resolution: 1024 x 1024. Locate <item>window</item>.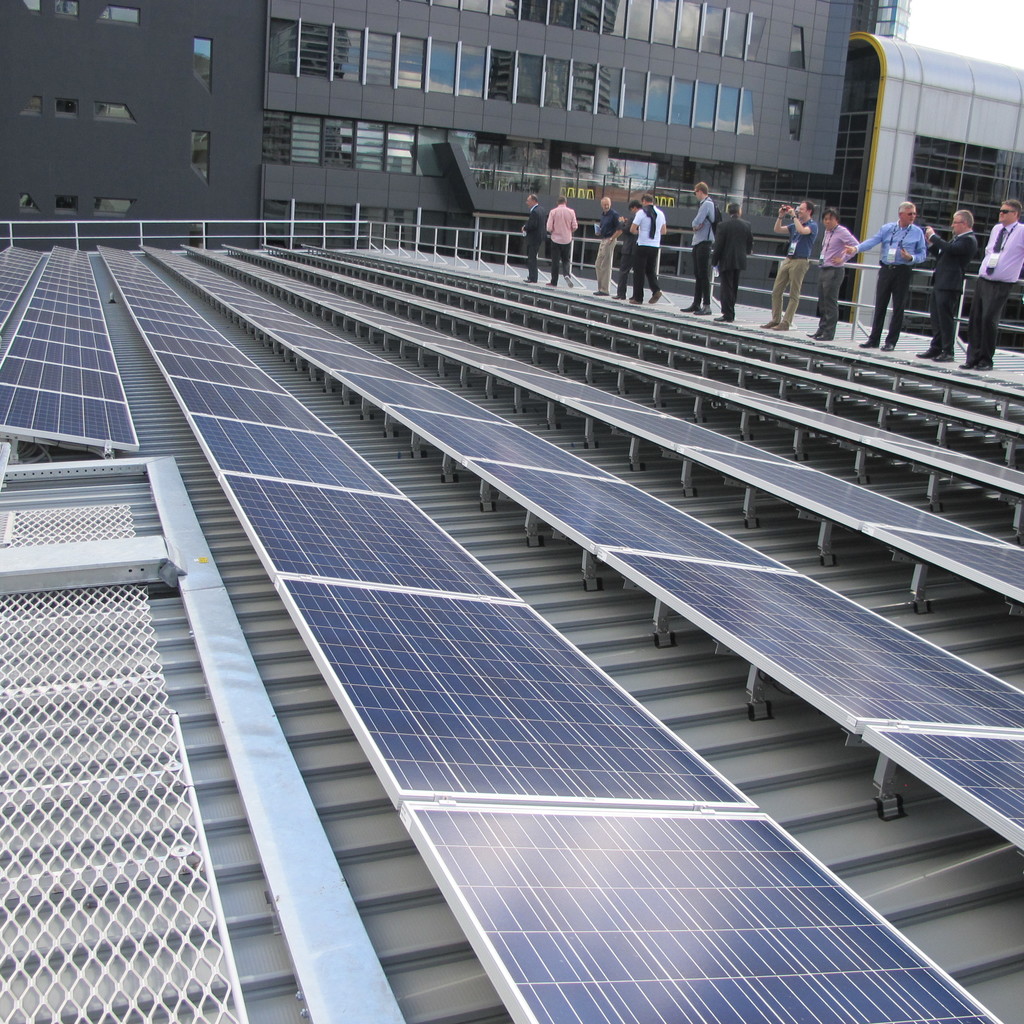
[left=791, top=20, right=803, bottom=70].
